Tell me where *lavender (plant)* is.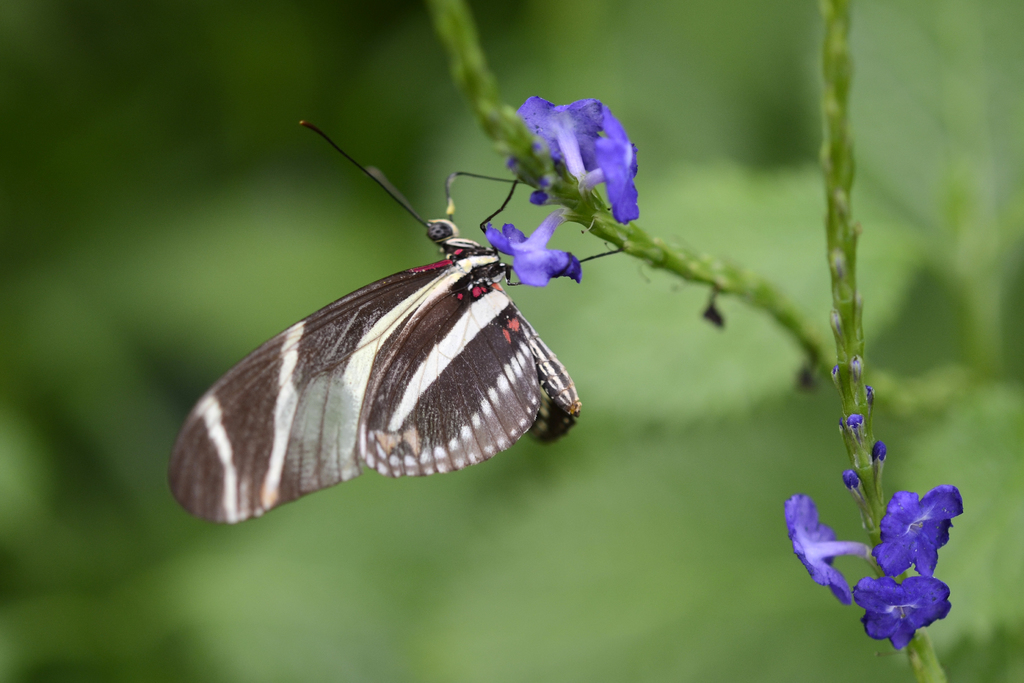
*lavender (plant)* is at bbox=[846, 572, 952, 649].
